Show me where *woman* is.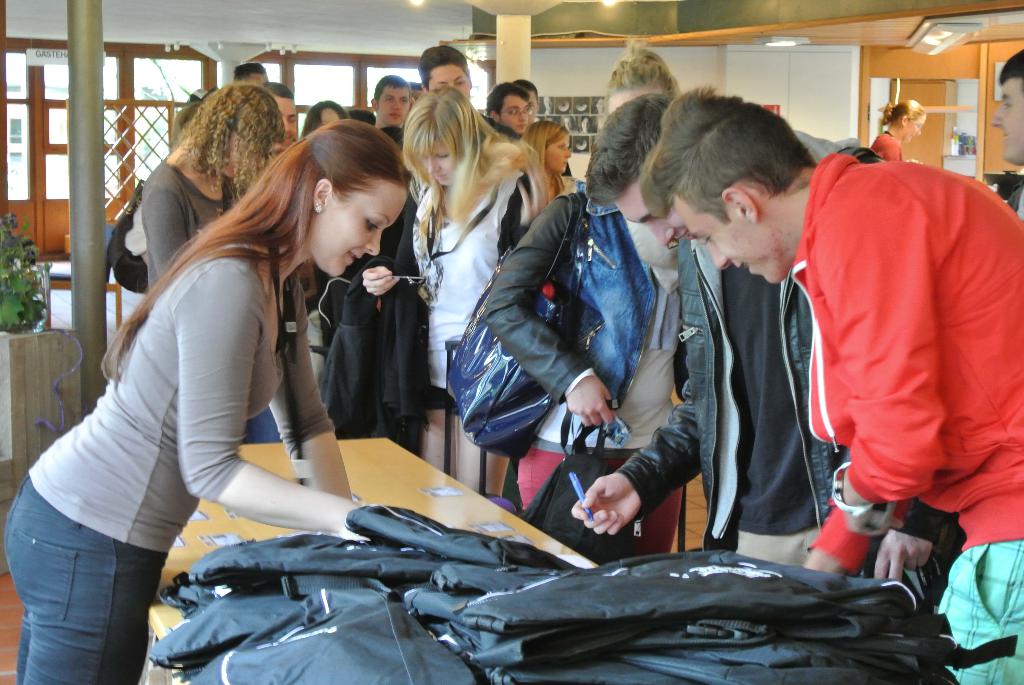
*woman* is at box=[3, 113, 421, 684].
